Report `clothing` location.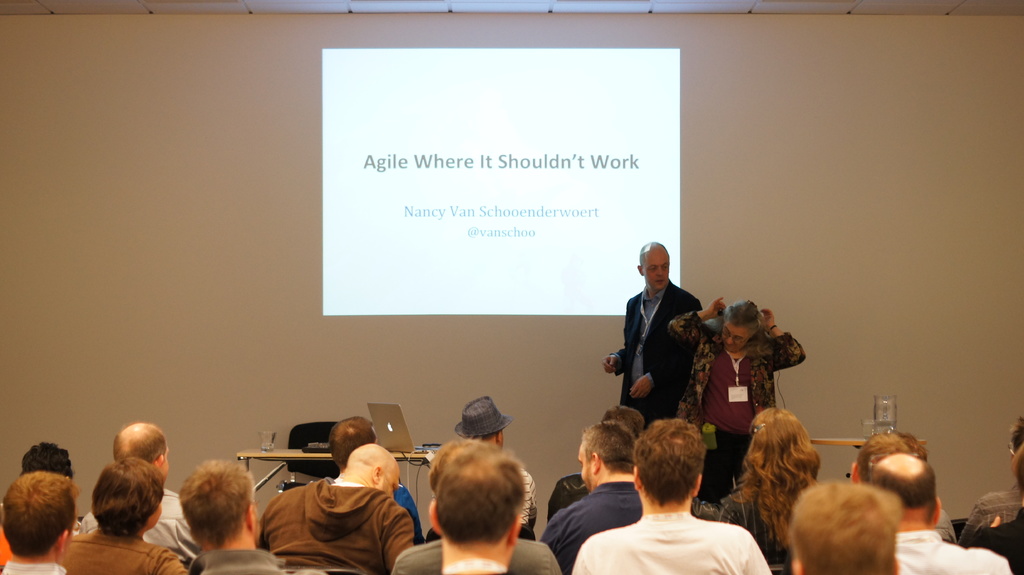
Report: [4, 561, 65, 574].
